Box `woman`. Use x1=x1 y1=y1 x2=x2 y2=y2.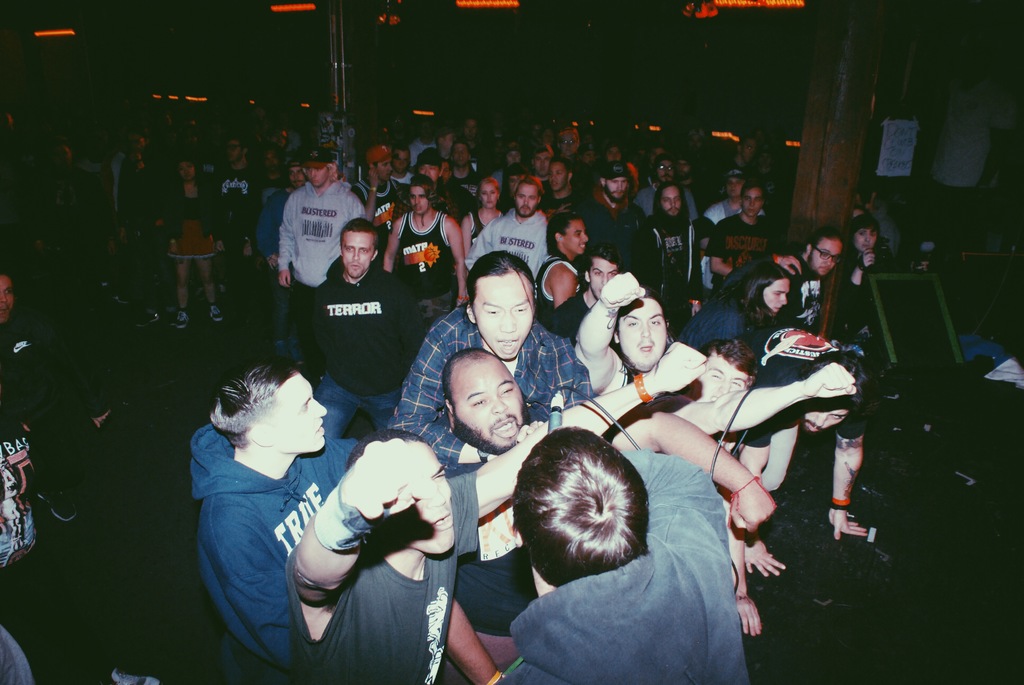
x1=678 y1=264 x2=794 y2=349.
